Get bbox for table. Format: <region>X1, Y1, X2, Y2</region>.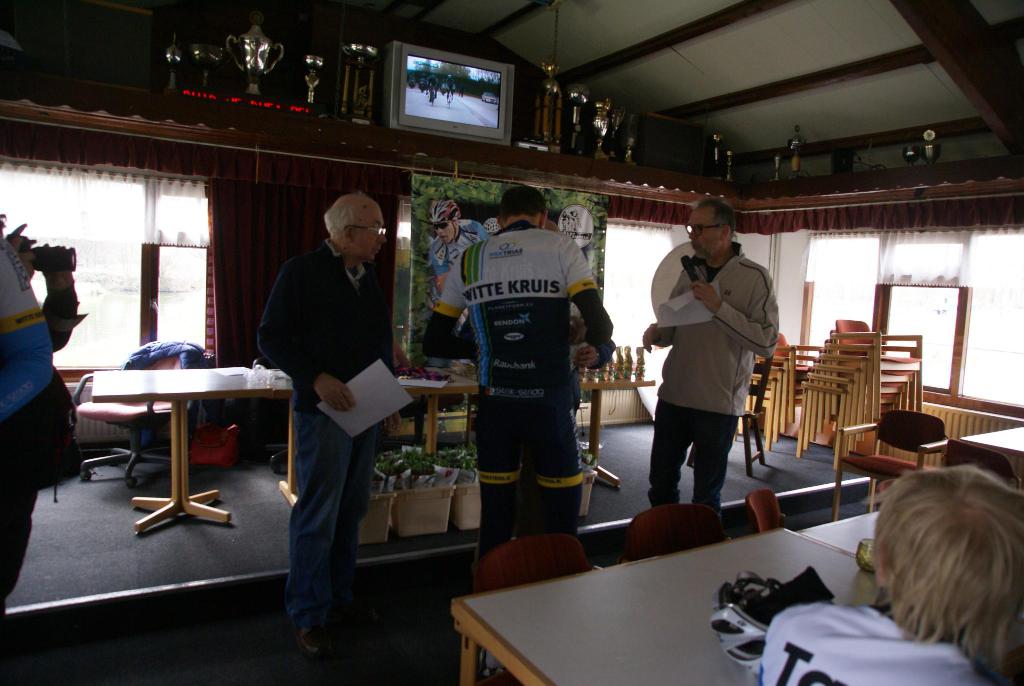
<region>54, 349, 282, 531</region>.
